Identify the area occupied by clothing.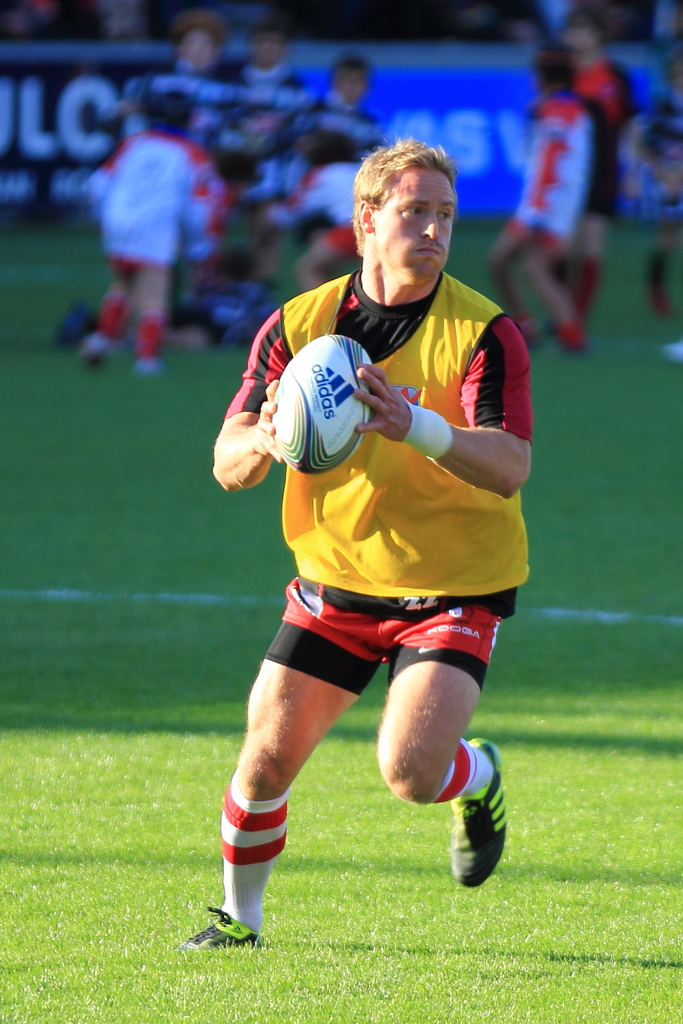
Area: crop(79, 124, 224, 279).
